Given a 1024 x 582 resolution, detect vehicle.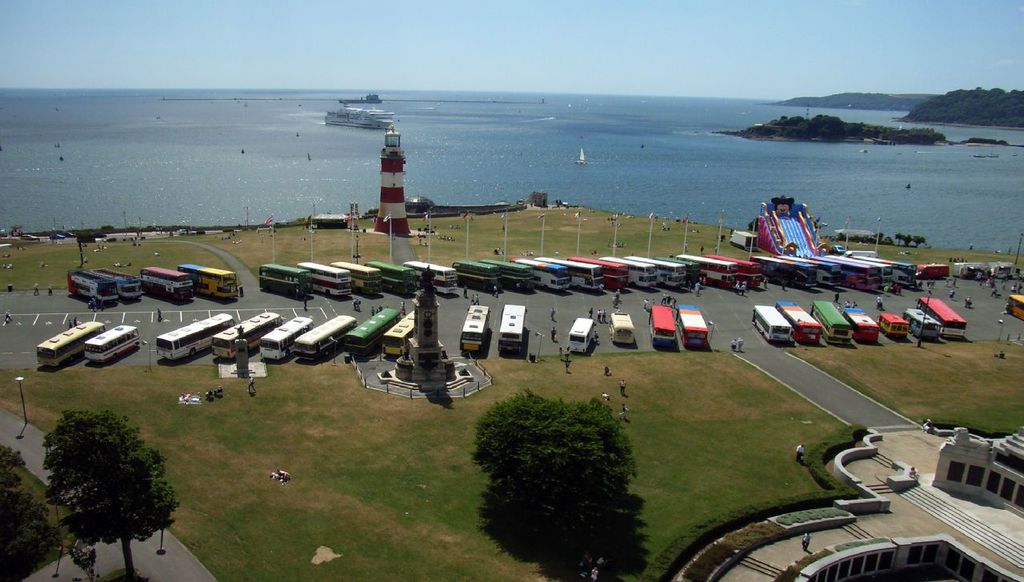
[378,309,418,354].
